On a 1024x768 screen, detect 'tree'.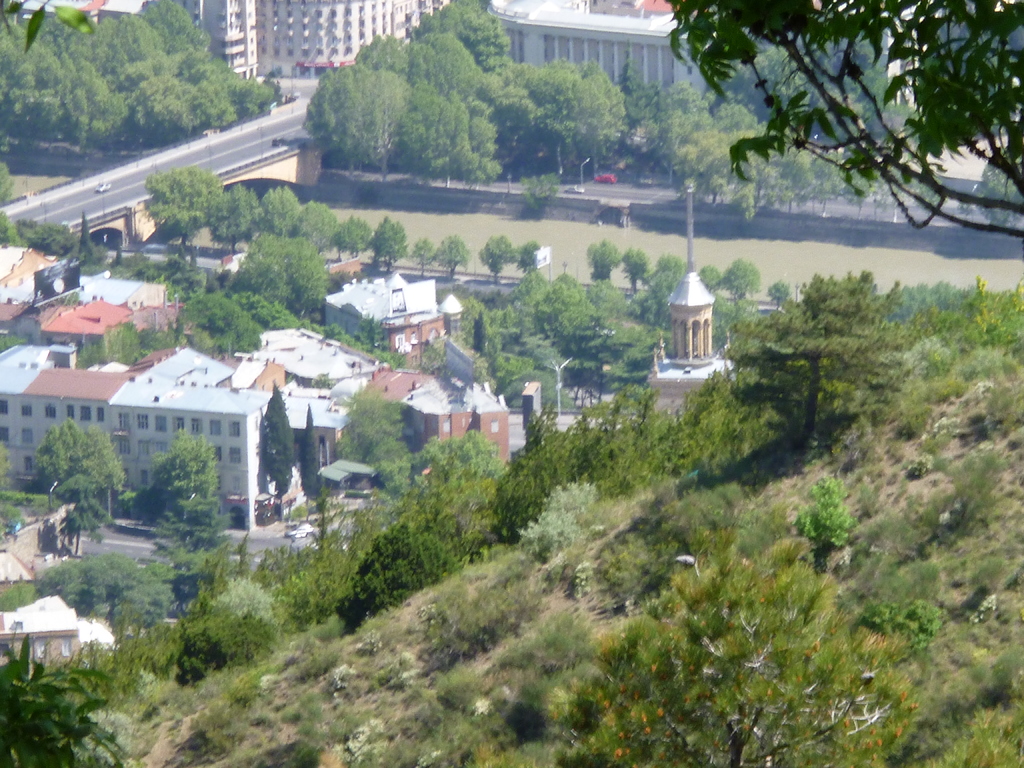
l=237, t=539, r=253, b=580.
